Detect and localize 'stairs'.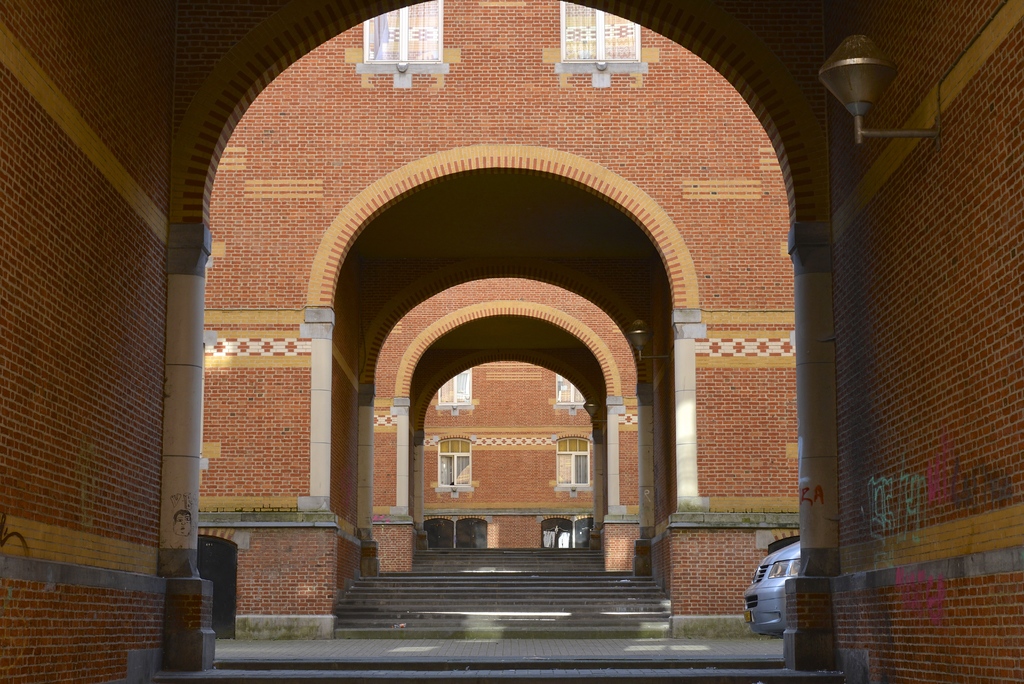
Localized at (339,546,666,631).
